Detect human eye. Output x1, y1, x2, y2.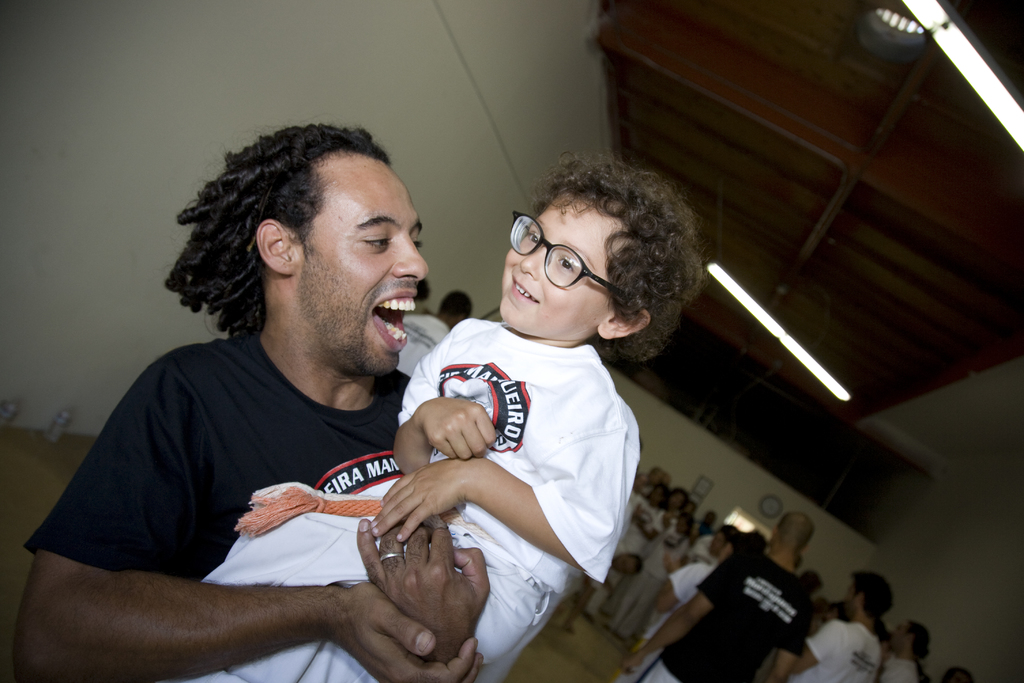
521, 228, 542, 248.
